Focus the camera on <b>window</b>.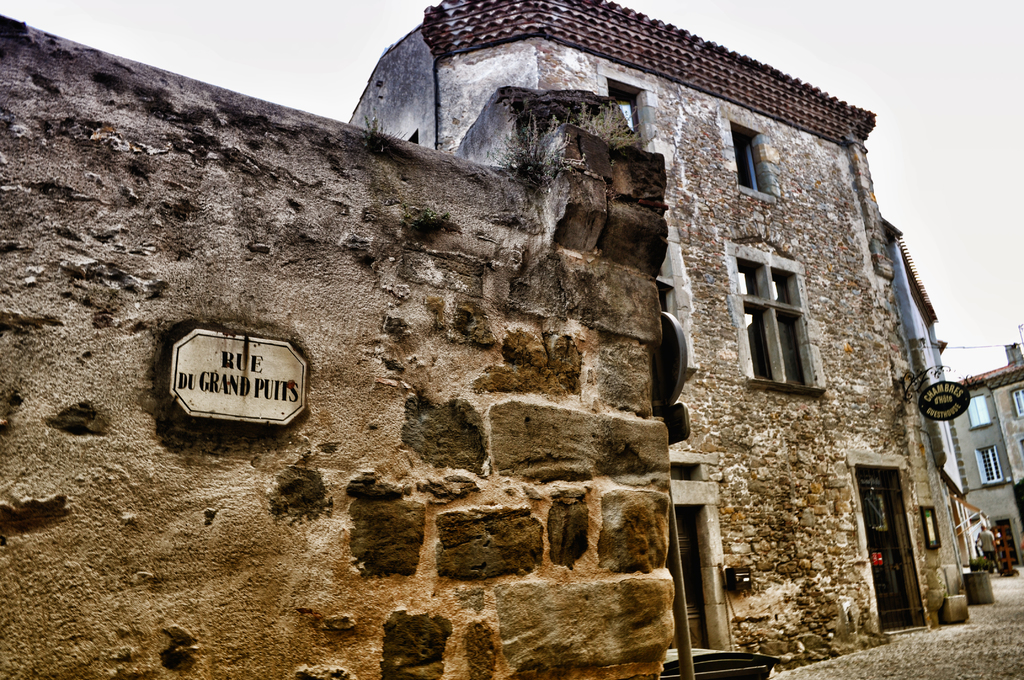
Focus region: (975,445,1011,485).
